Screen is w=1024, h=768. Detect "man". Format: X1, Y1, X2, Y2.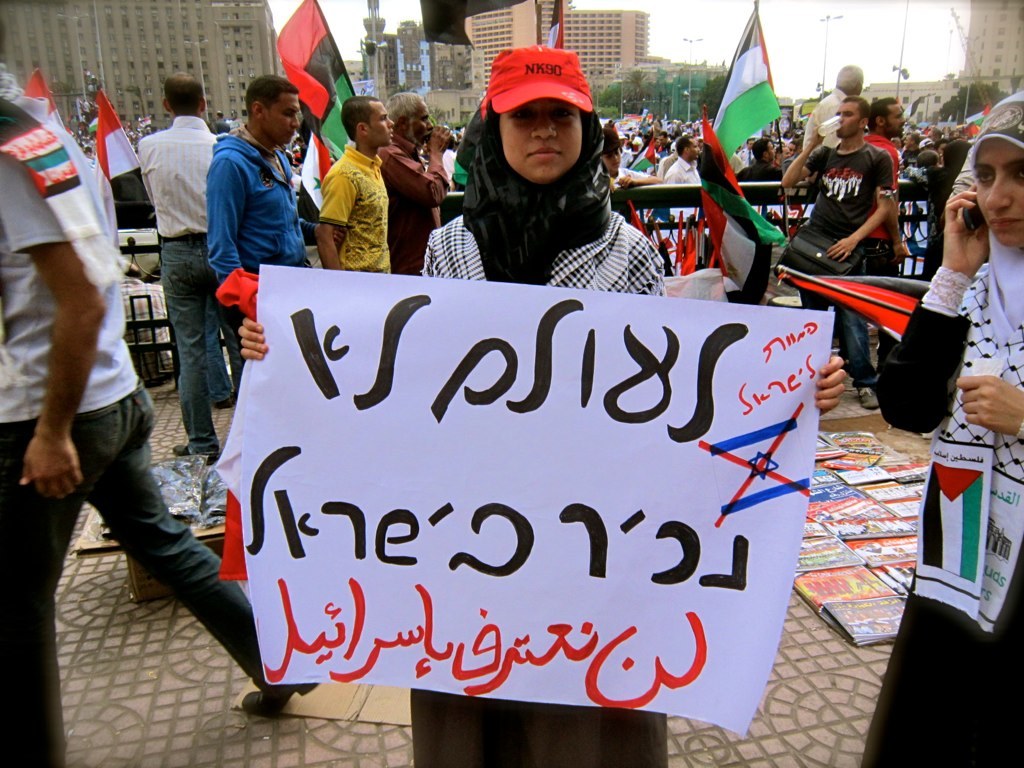
781, 94, 897, 407.
